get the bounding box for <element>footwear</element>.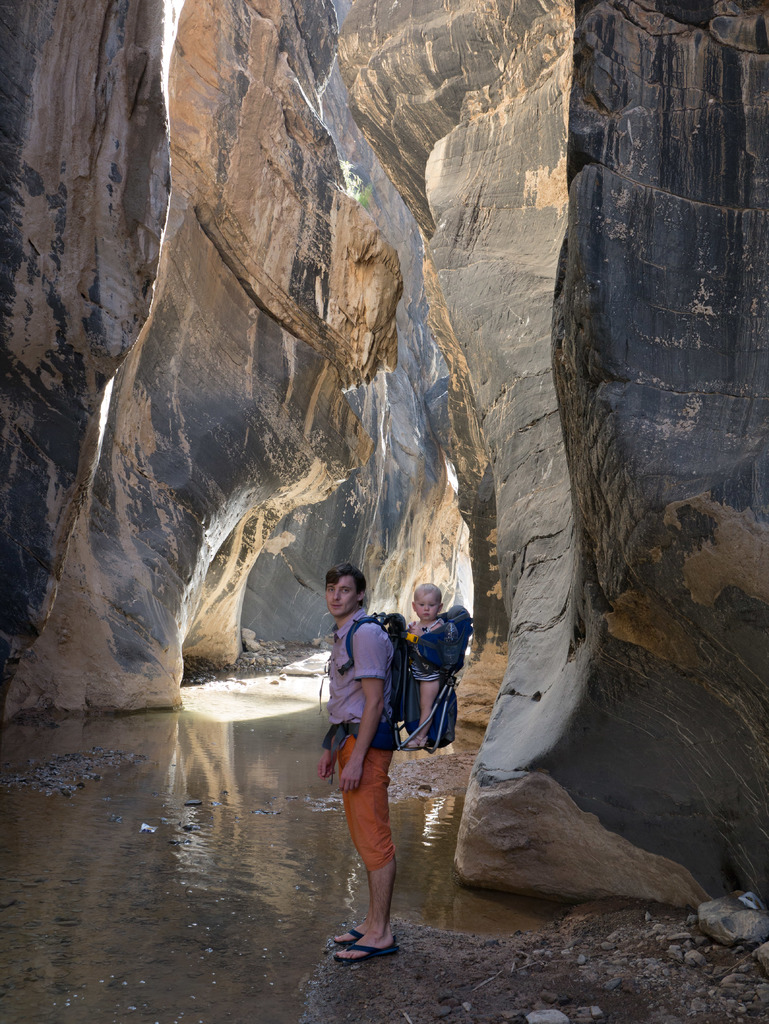
<box>328,941,394,965</box>.
